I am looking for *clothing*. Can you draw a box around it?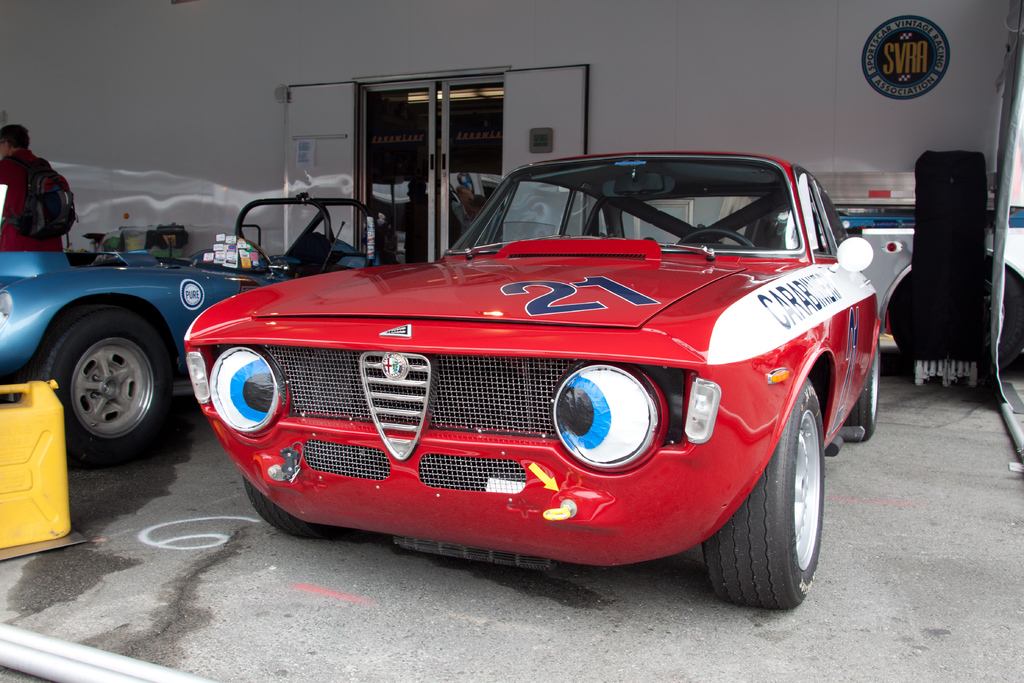
Sure, the bounding box is left=0, top=142, right=73, bottom=250.
